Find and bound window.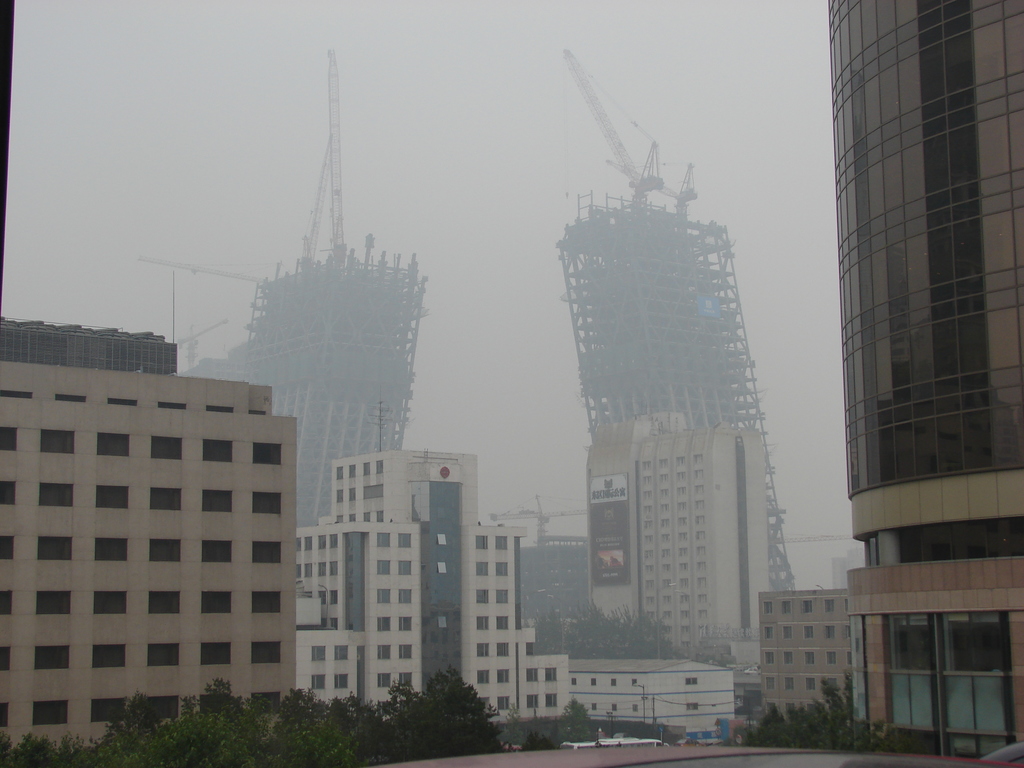
Bound: BBox(330, 616, 340, 630).
